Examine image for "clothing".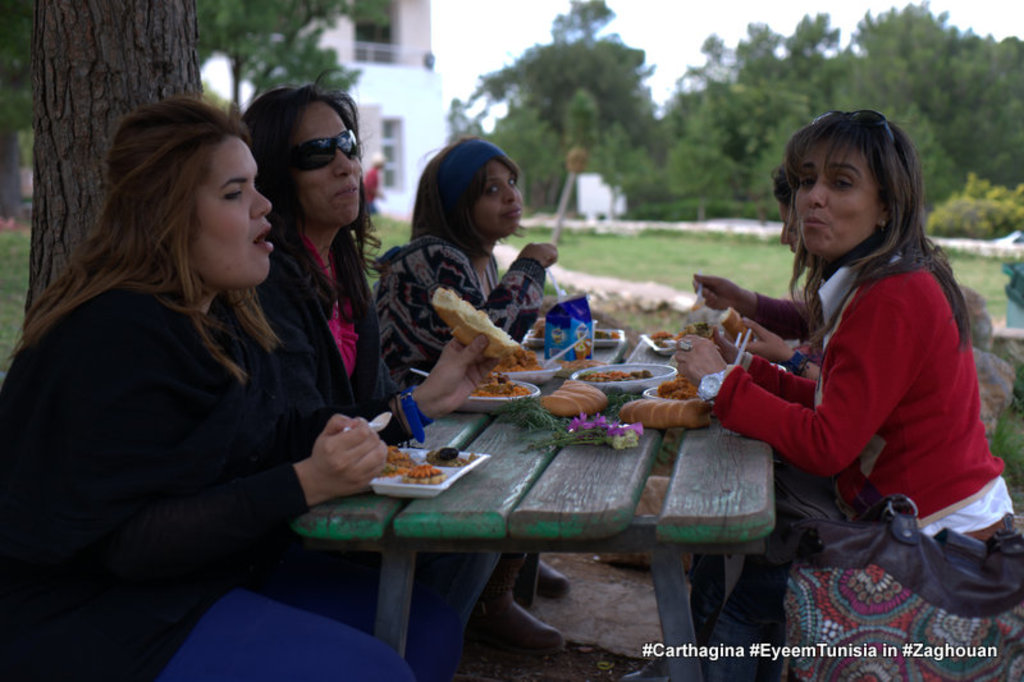
Examination result: {"x1": 707, "y1": 180, "x2": 991, "y2": 569}.
